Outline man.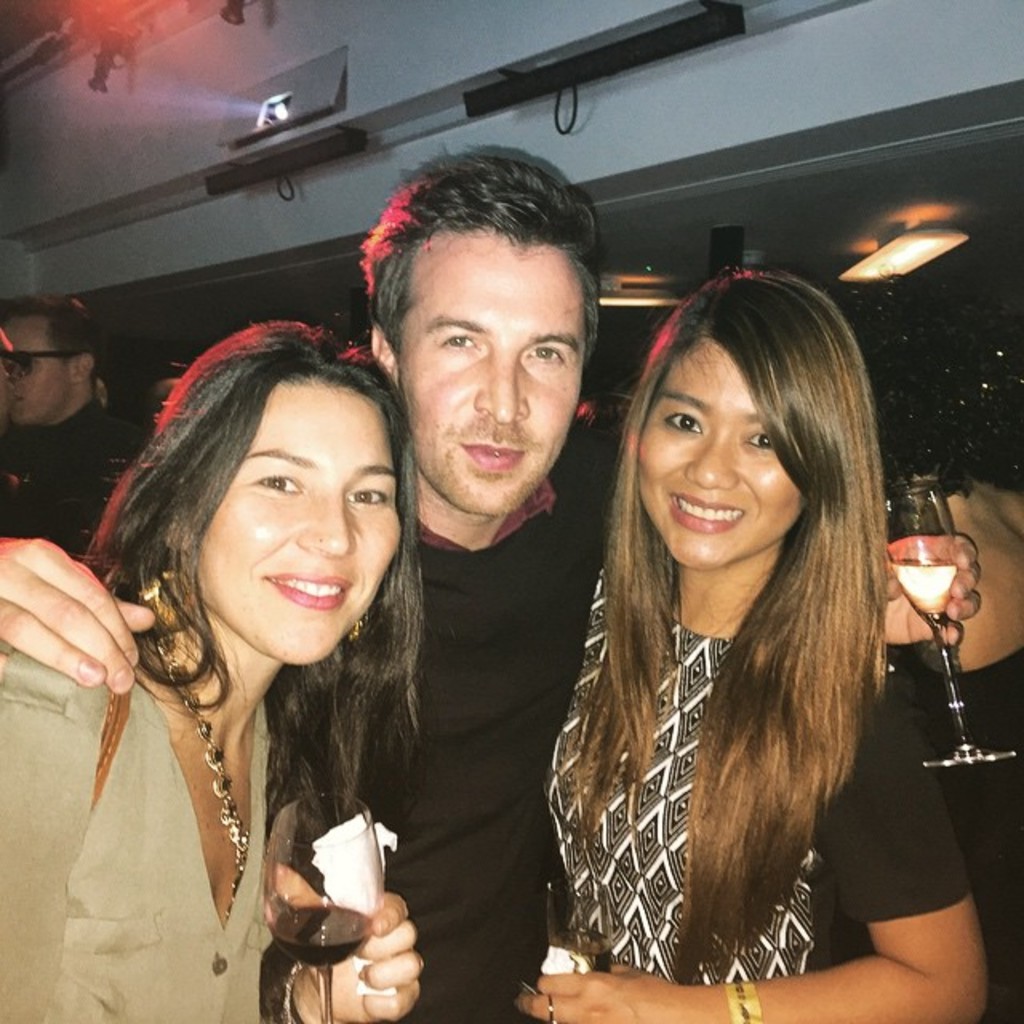
Outline: 0/133/979/1022.
